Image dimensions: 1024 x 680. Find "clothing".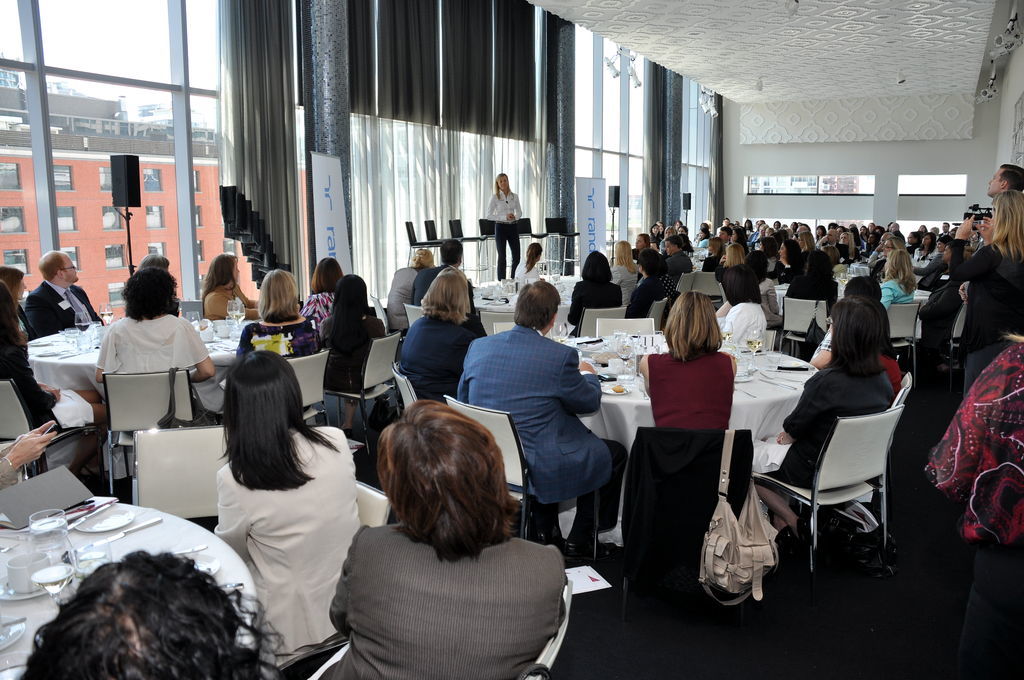
(948,233,1017,409).
